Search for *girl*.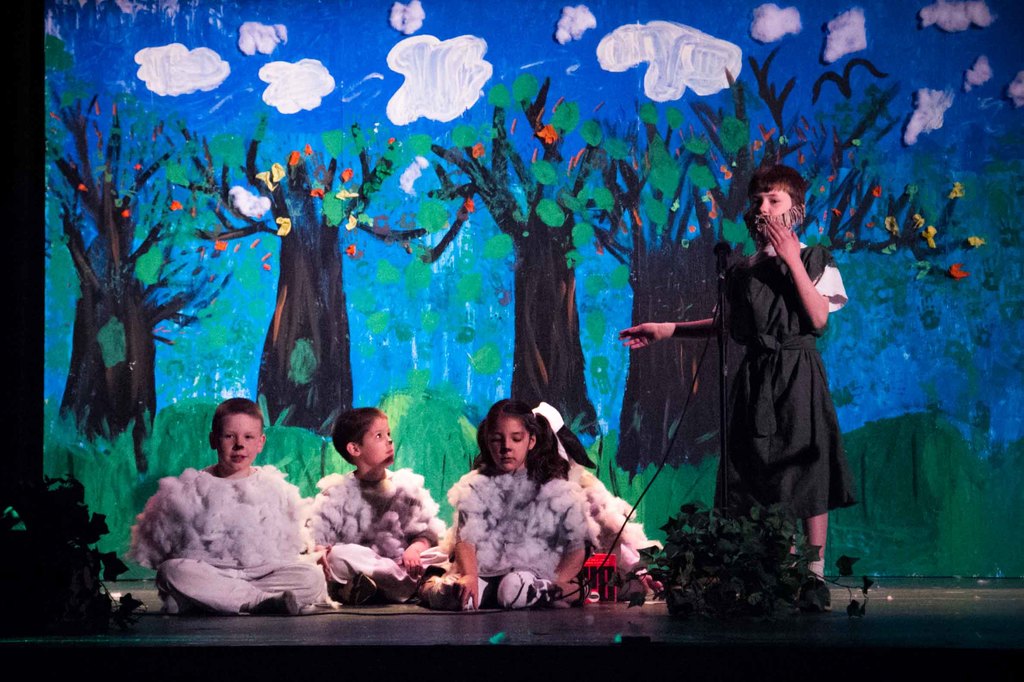
Found at <region>421, 394, 598, 608</region>.
